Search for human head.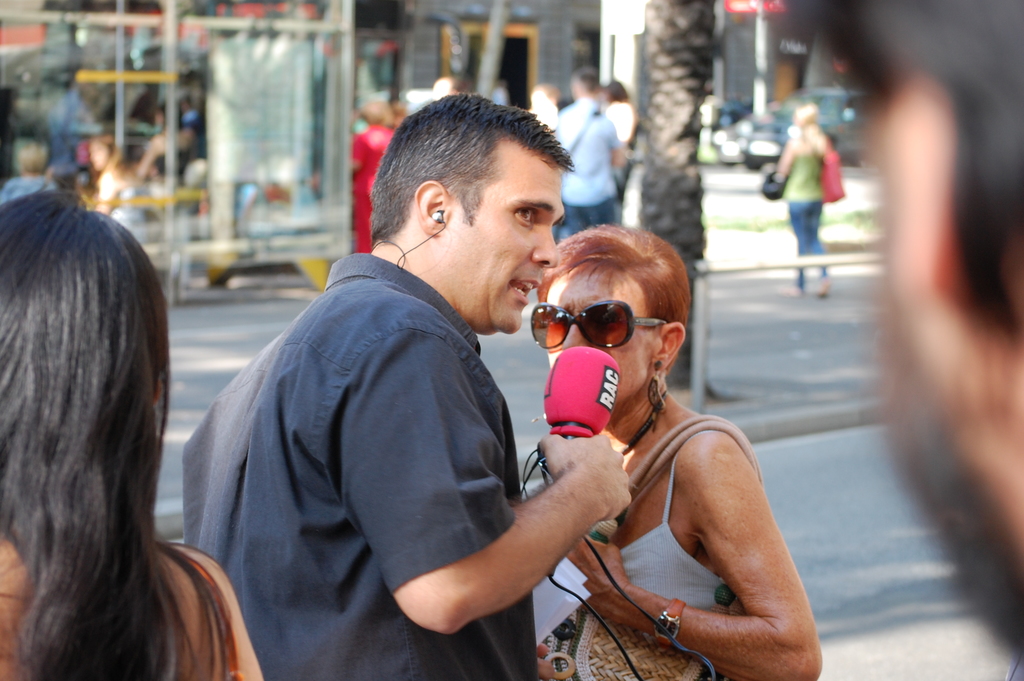
Found at (x1=531, y1=222, x2=691, y2=422).
